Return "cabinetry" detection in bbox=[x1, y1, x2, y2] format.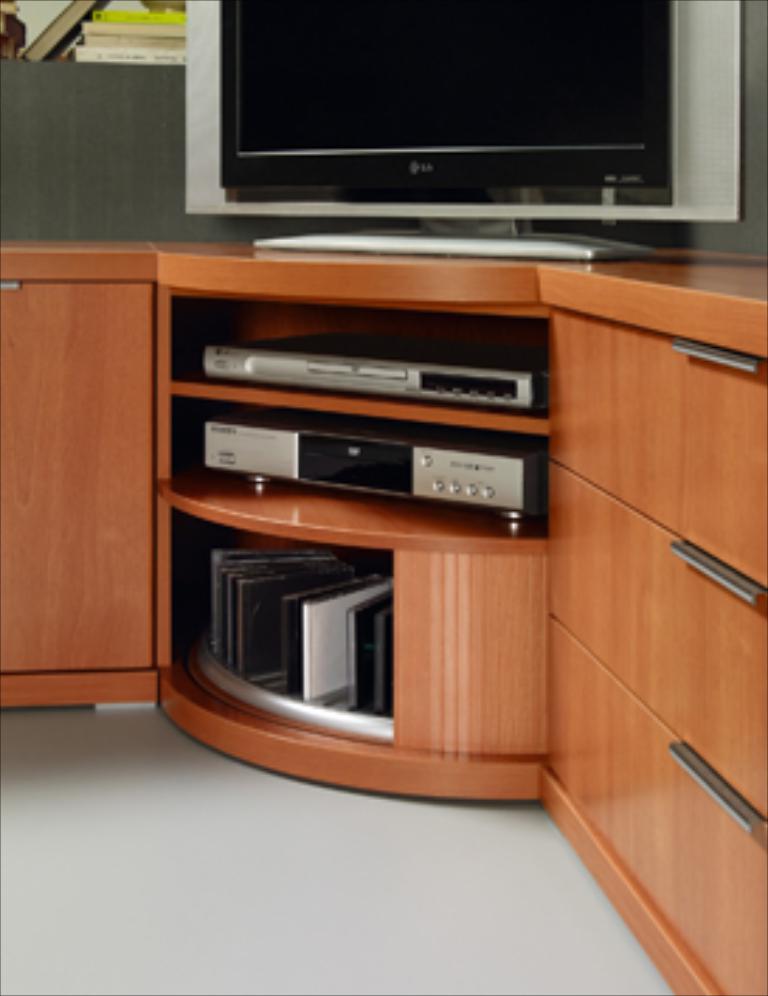
bbox=[0, 242, 765, 993].
